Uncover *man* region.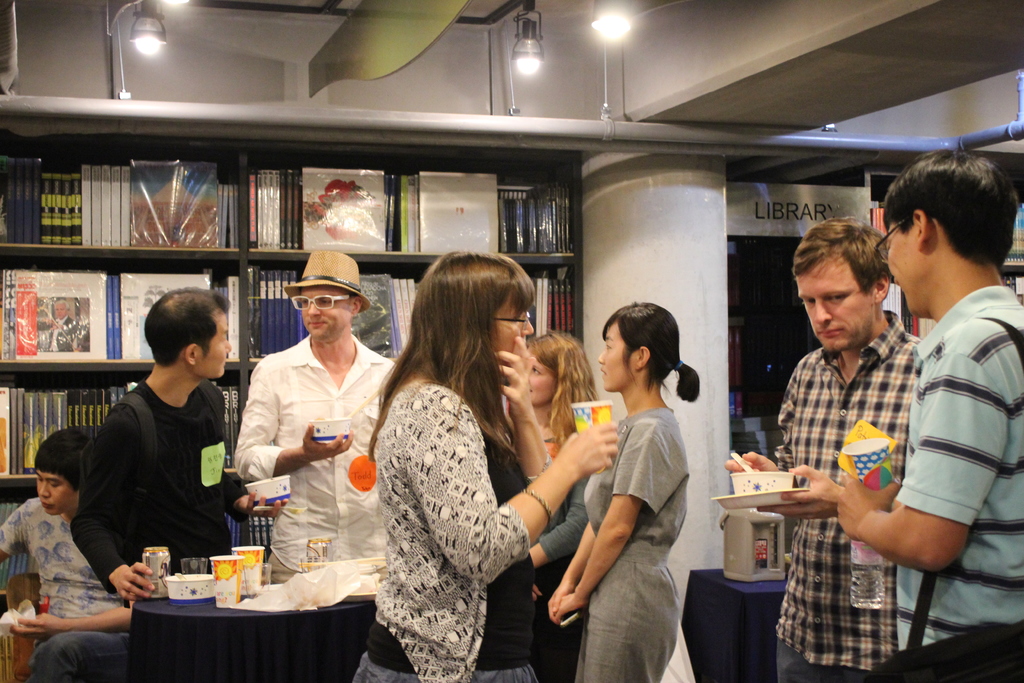
Uncovered: (235, 249, 399, 581).
